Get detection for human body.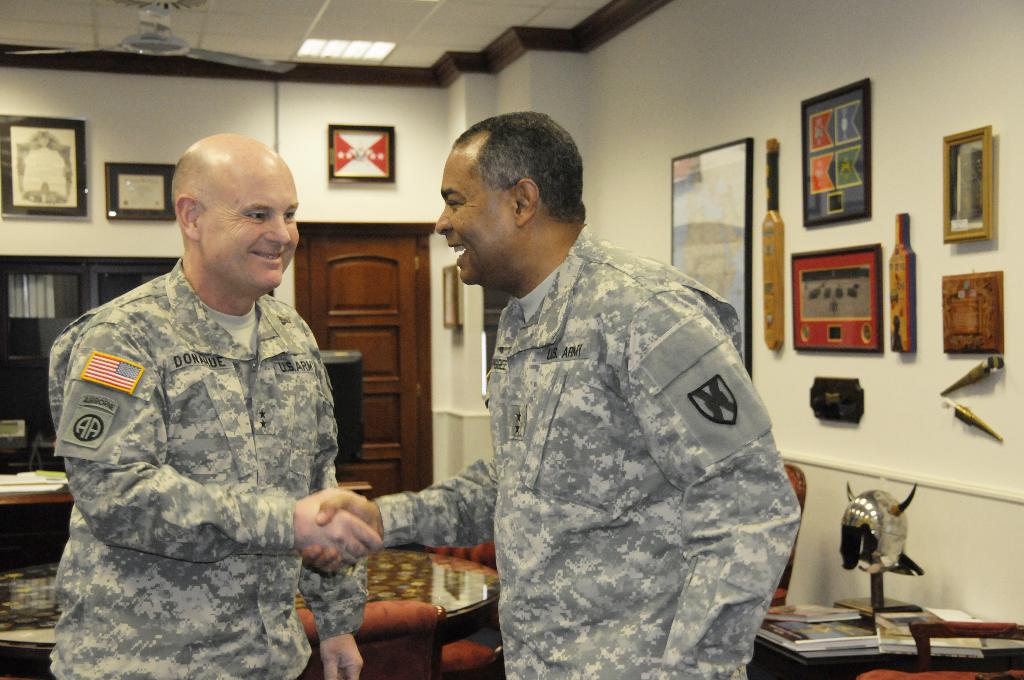
Detection: (360,148,794,664).
